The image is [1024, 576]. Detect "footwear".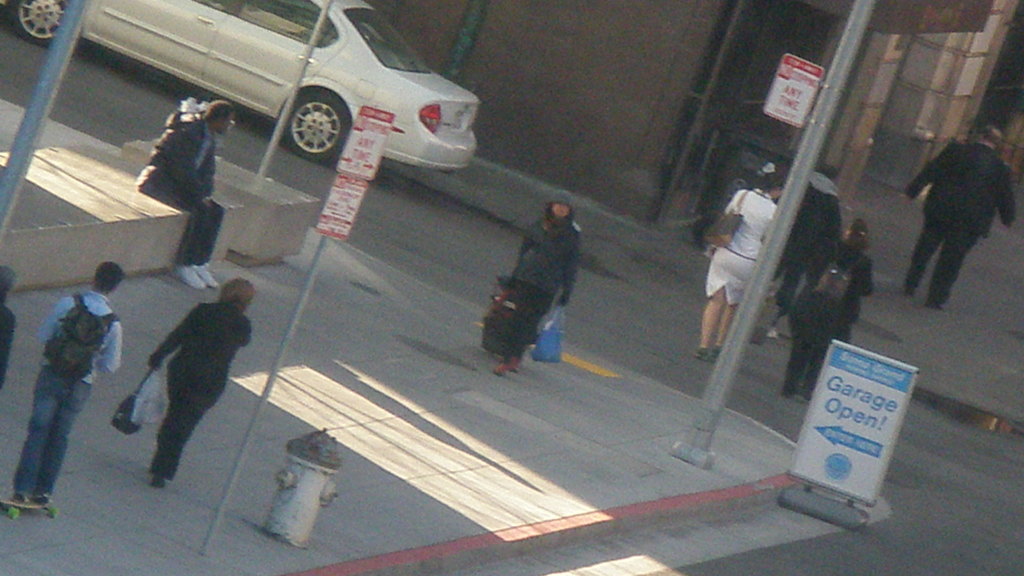
Detection: bbox=[507, 358, 518, 376].
